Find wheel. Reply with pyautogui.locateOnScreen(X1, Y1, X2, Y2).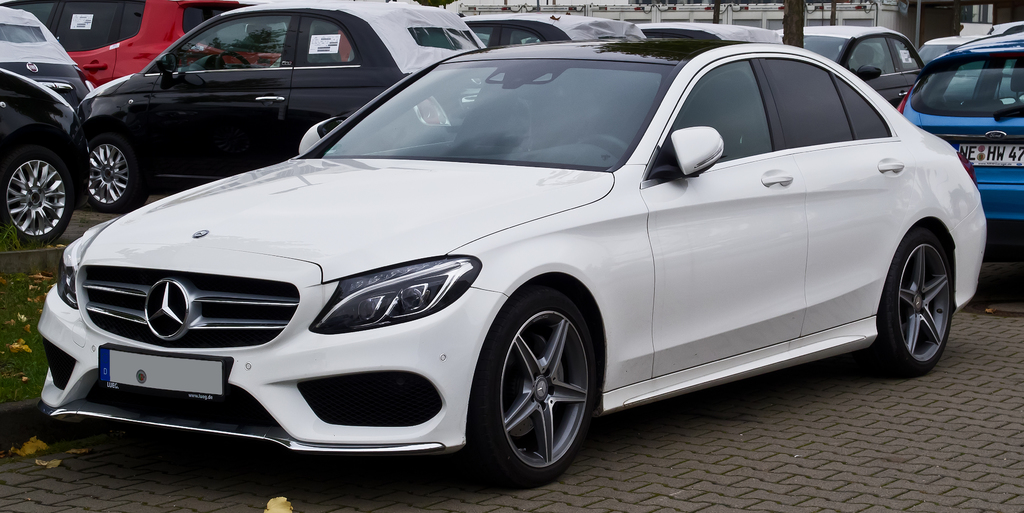
pyautogui.locateOnScreen(1, 144, 75, 246).
